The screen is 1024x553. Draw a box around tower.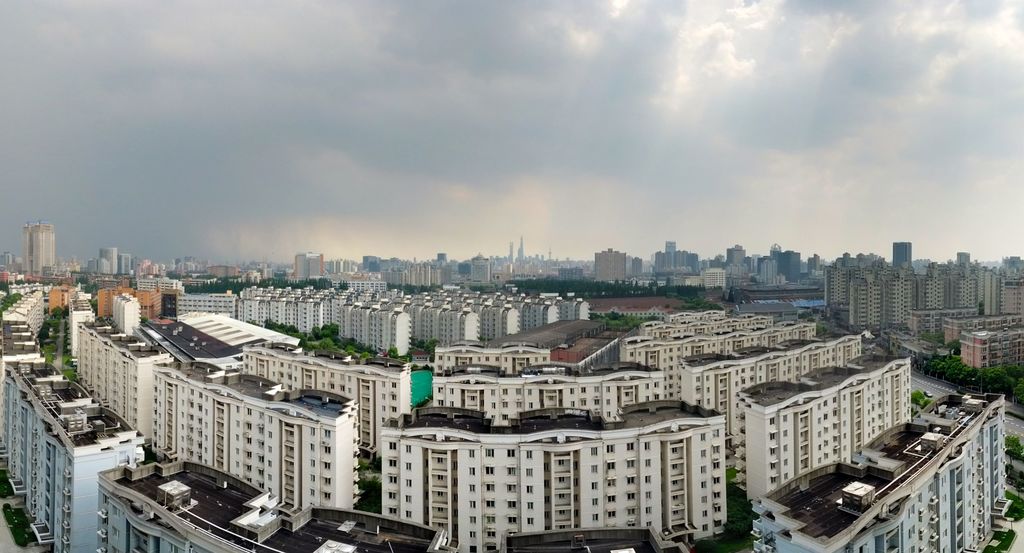
(x1=520, y1=237, x2=527, y2=261).
